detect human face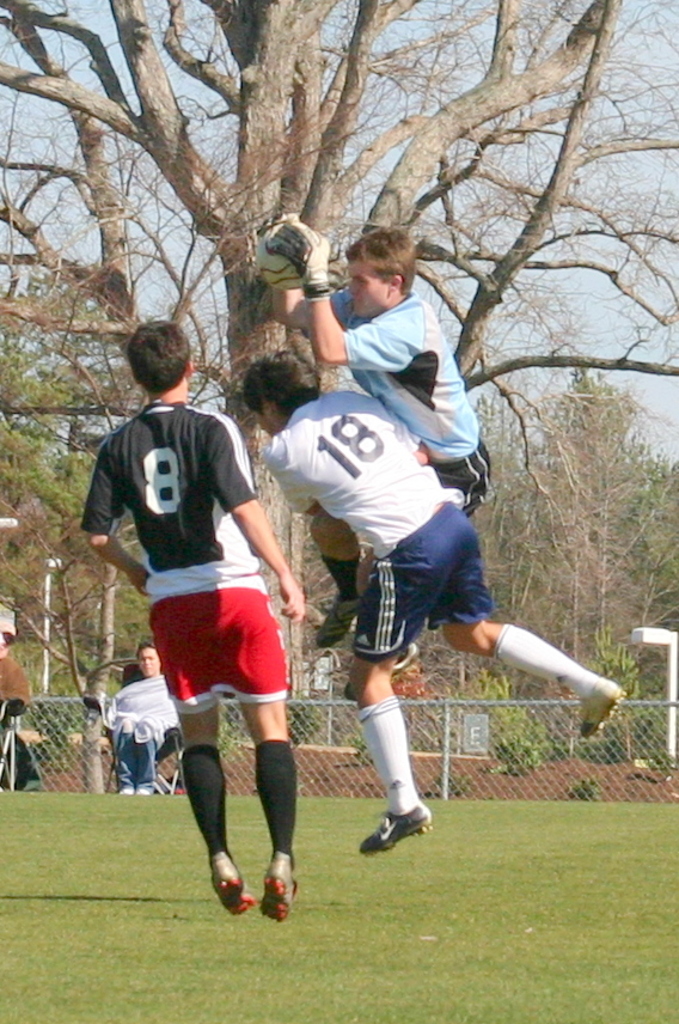
<box>137,647,159,677</box>
